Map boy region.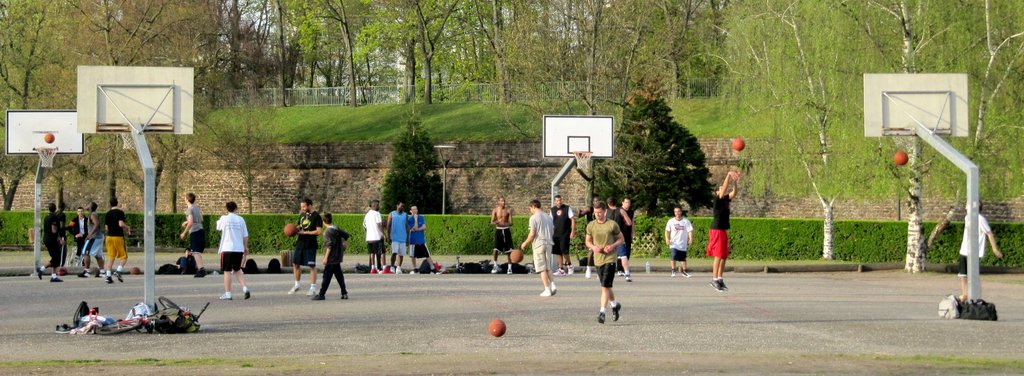
Mapped to locate(287, 198, 321, 292).
